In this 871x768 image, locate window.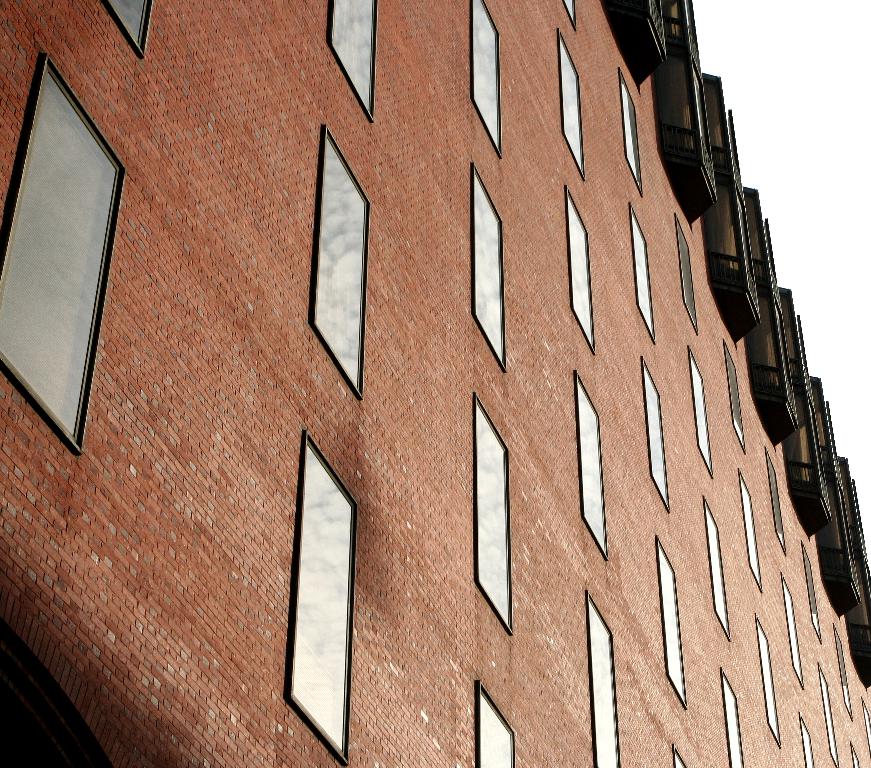
Bounding box: (782,574,801,687).
